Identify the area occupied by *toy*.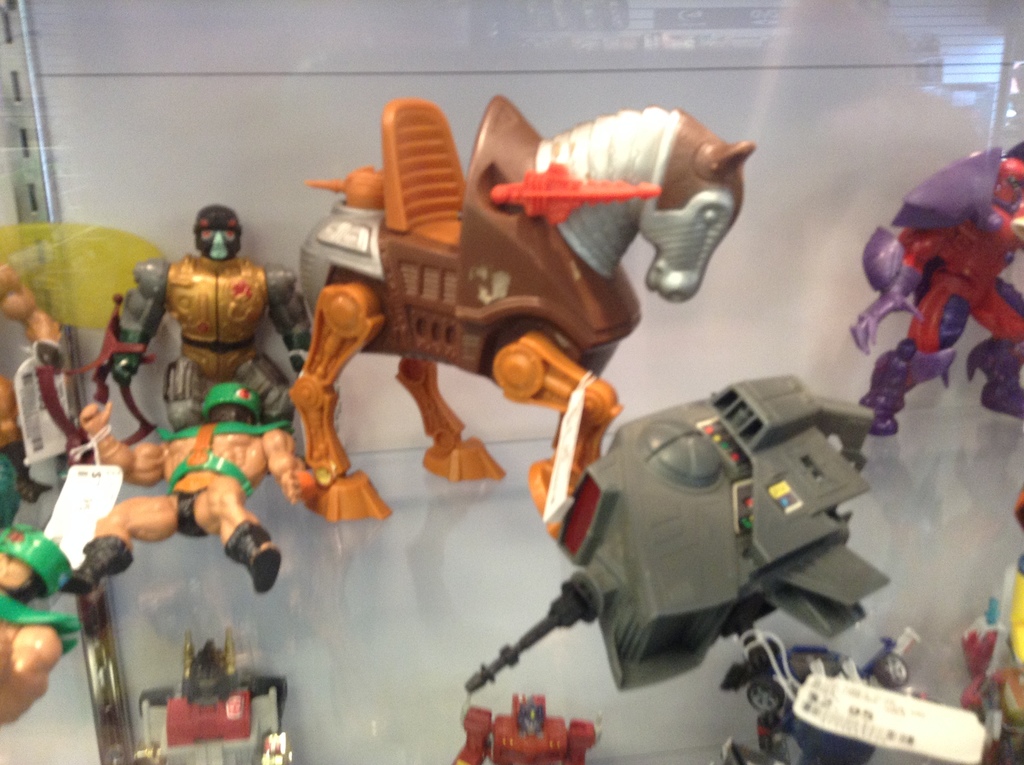
Area: bbox=[714, 631, 926, 764].
